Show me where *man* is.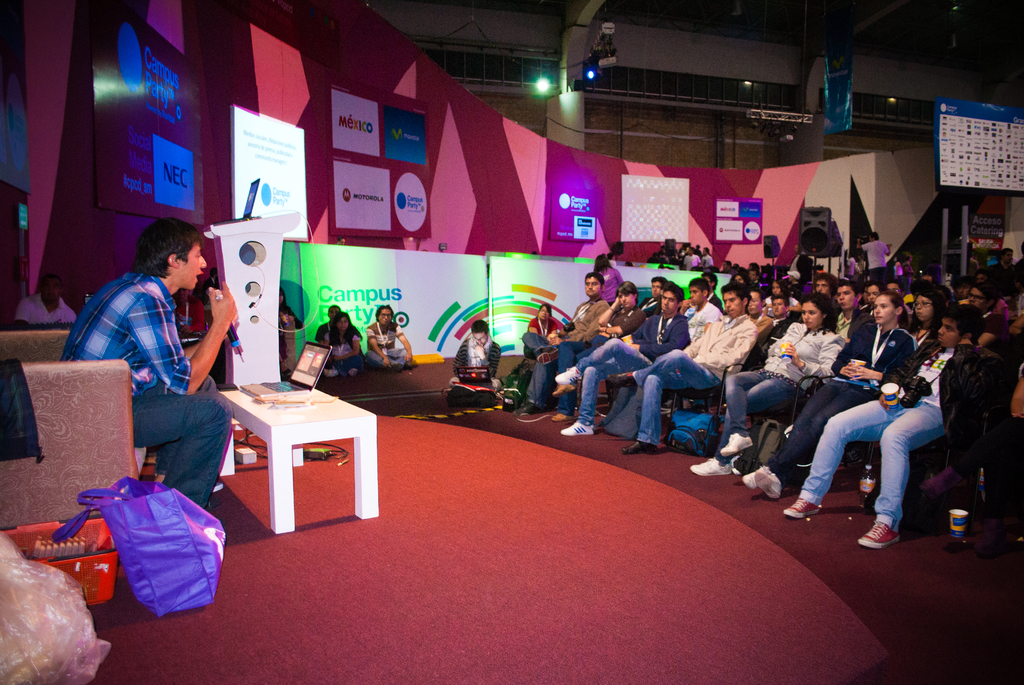
*man* is at <box>852,230,892,281</box>.
